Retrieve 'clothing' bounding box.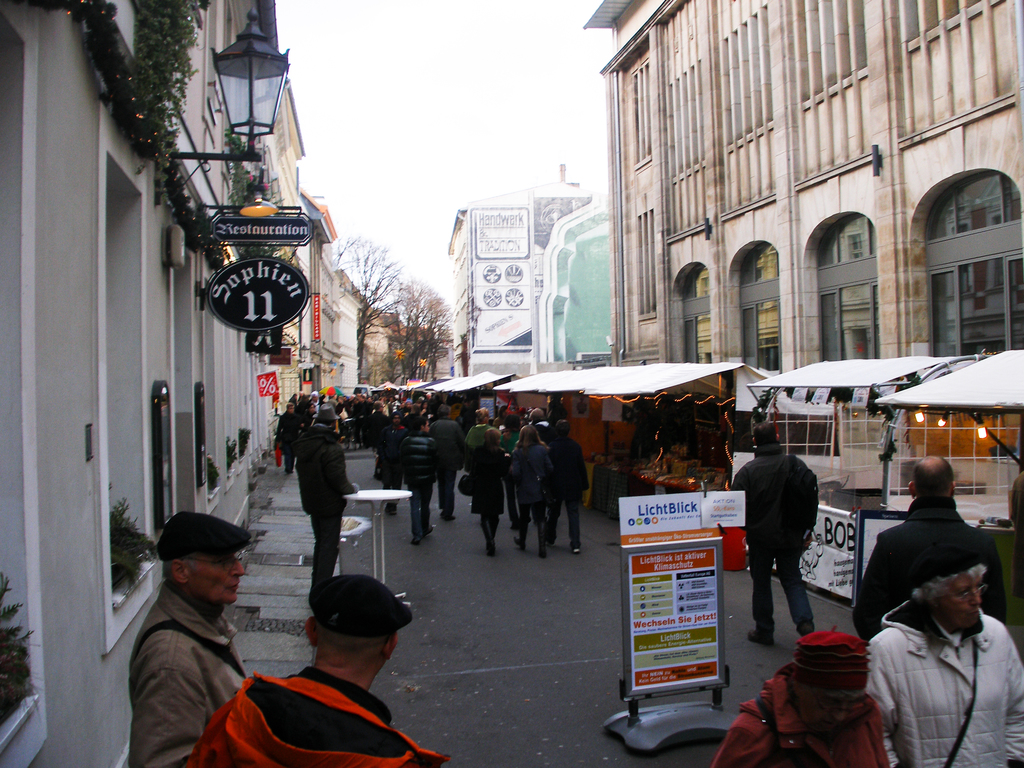
Bounding box: rect(393, 429, 440, 542).
